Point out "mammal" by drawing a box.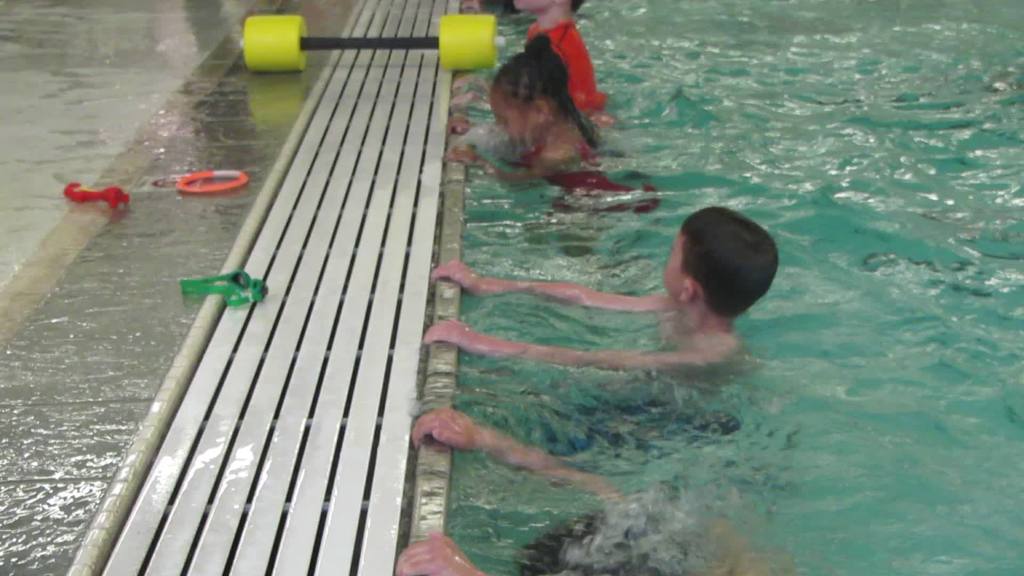
left=445, top=0, right=611, bottom=115.
